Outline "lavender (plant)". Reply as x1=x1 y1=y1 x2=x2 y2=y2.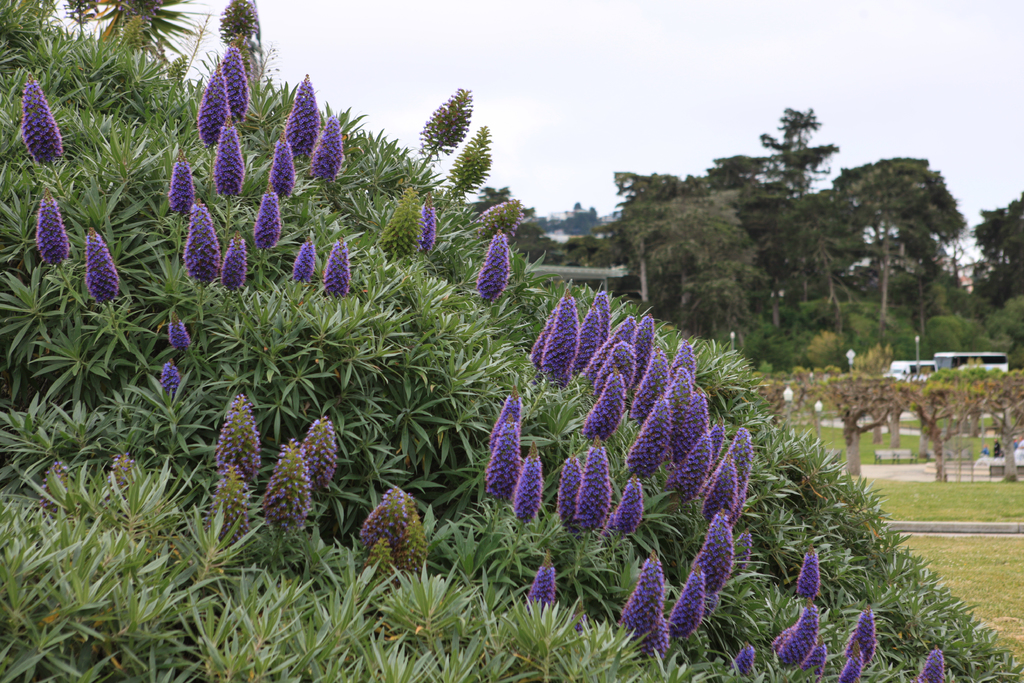
x1=919 y1=649 x2=958 y2=682.
